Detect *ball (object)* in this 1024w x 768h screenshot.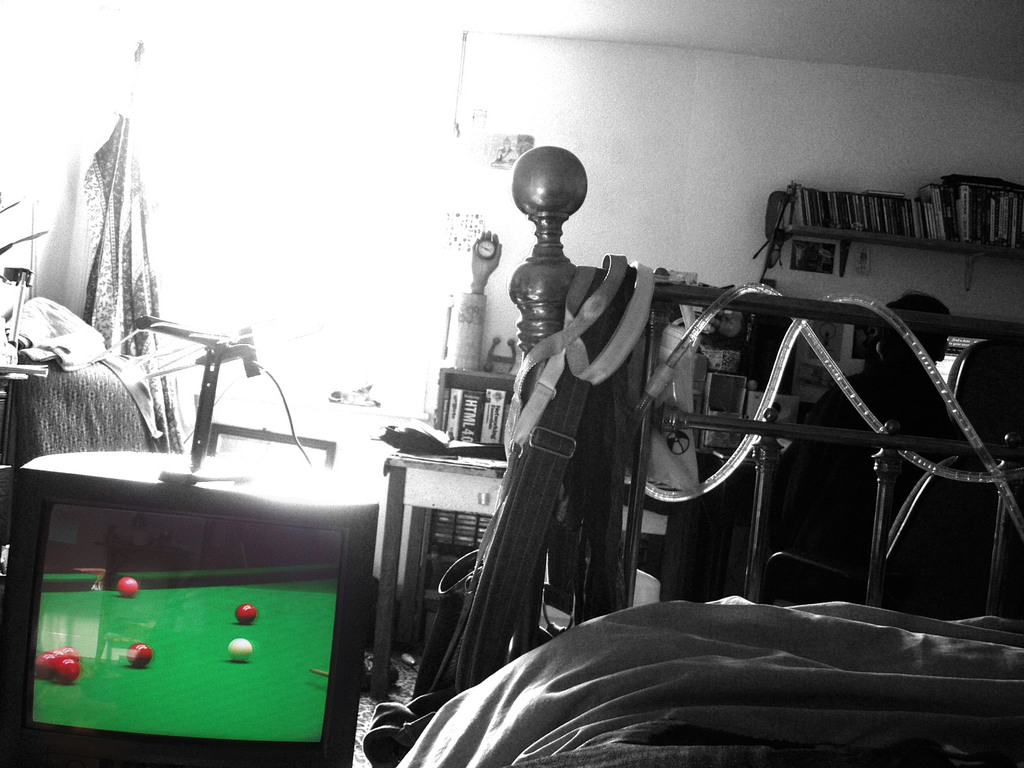
Detection: (230,637,255,660).
